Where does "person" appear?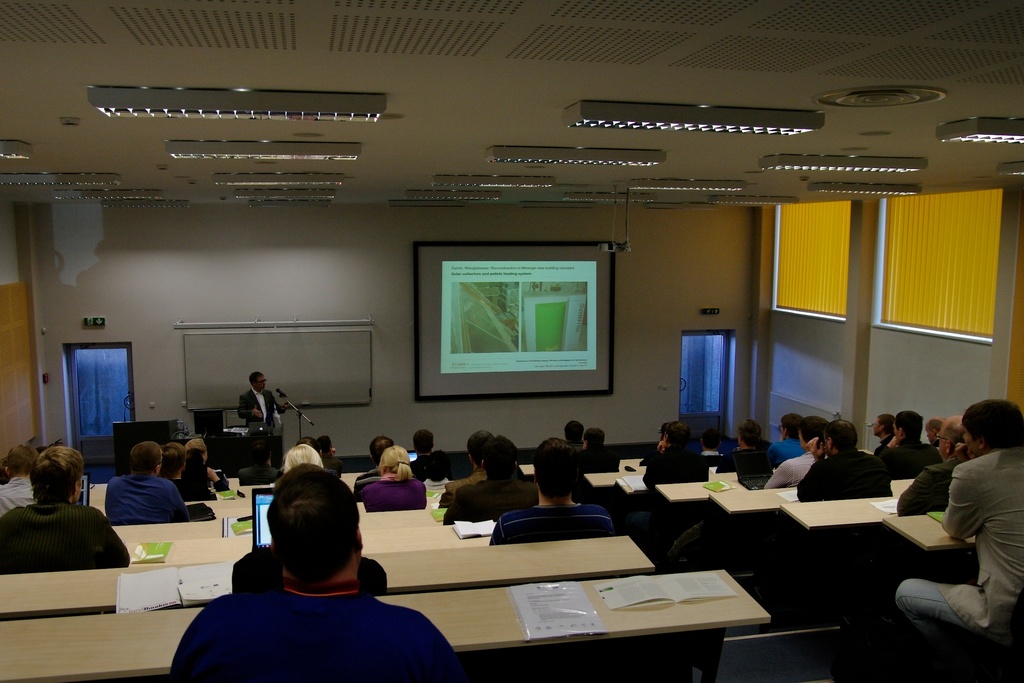
Appears at 99:439:181:527.
